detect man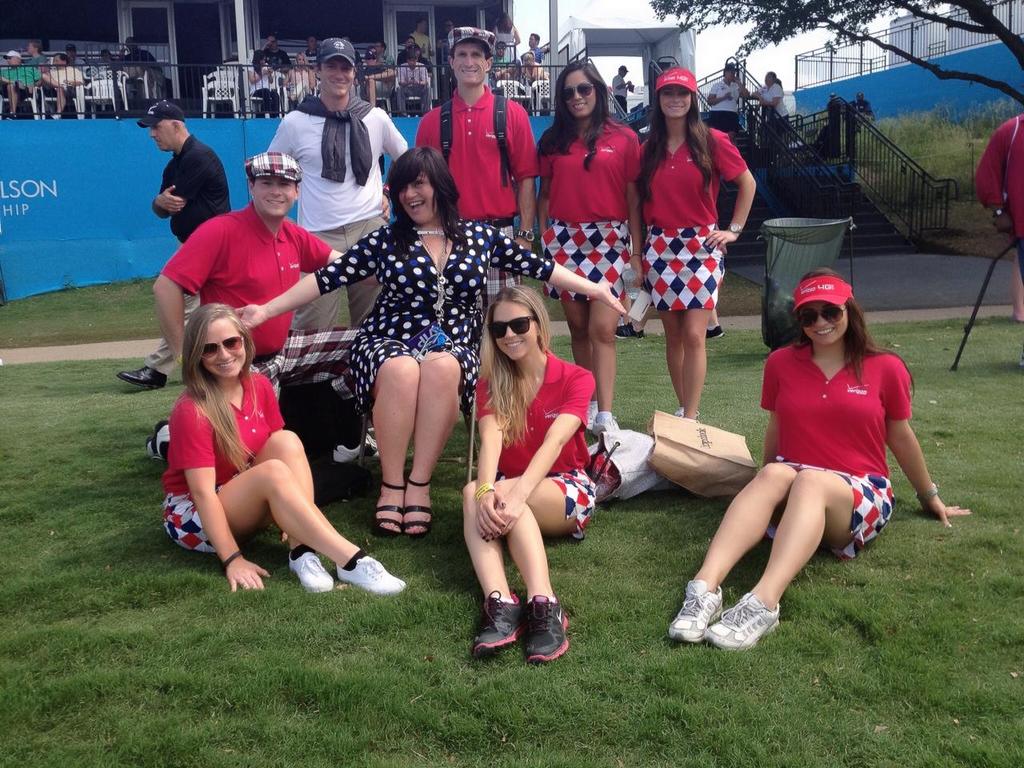
region(144, 153, 383, 471)
